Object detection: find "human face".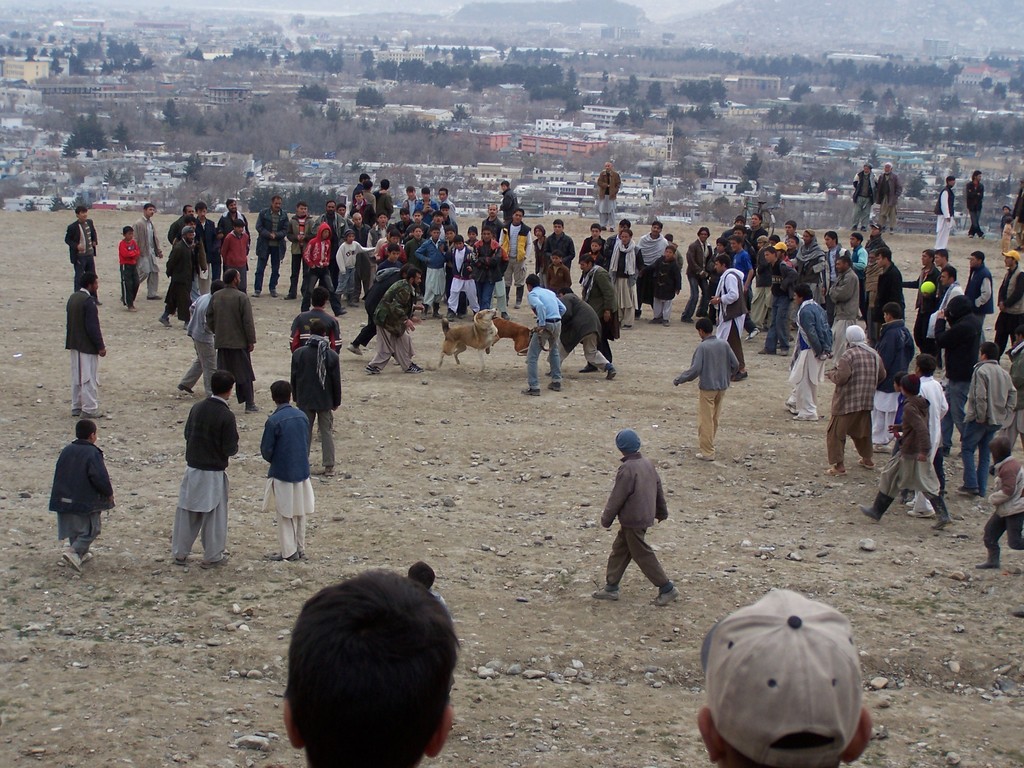
735:227:740:241.
